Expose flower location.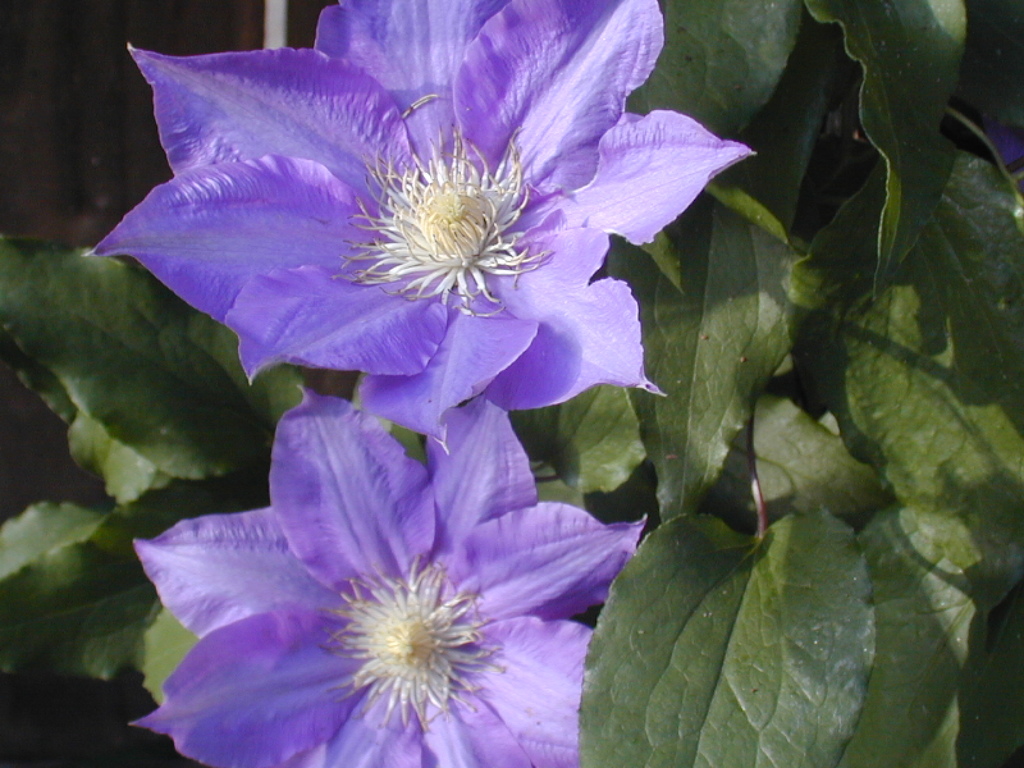
Exposed at x1=124 y1=396 x2=650 y2=767.
